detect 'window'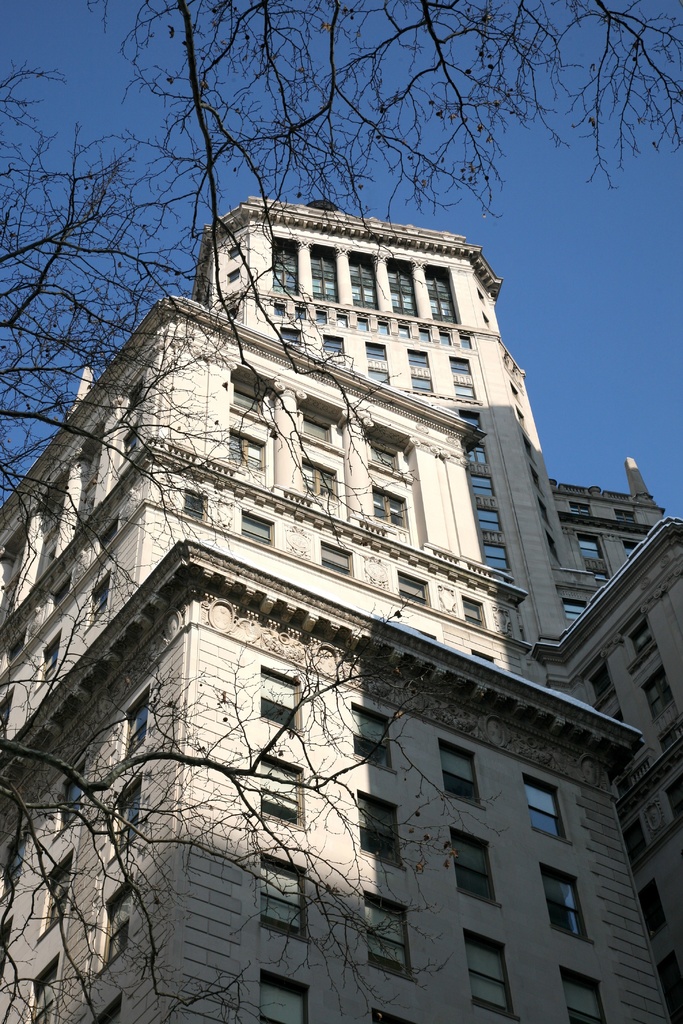
crop(345, 702, 394, 772)
